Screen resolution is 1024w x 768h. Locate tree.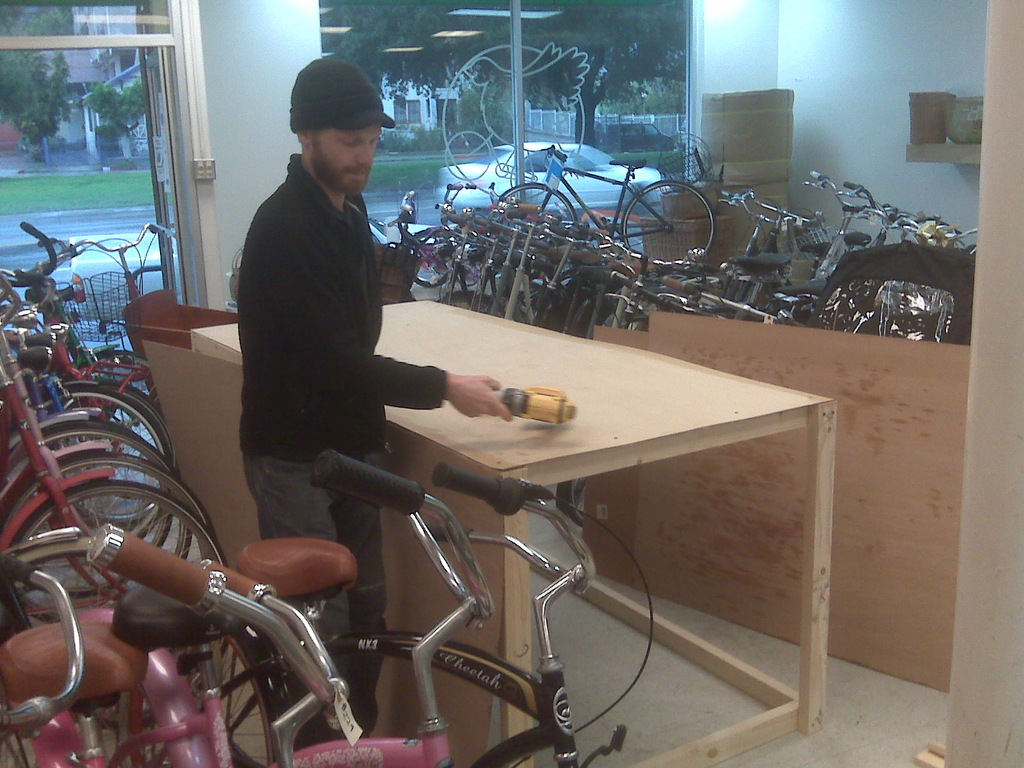
{"left": 8, "top": 3, "right": 65, "bottom": 40}.
